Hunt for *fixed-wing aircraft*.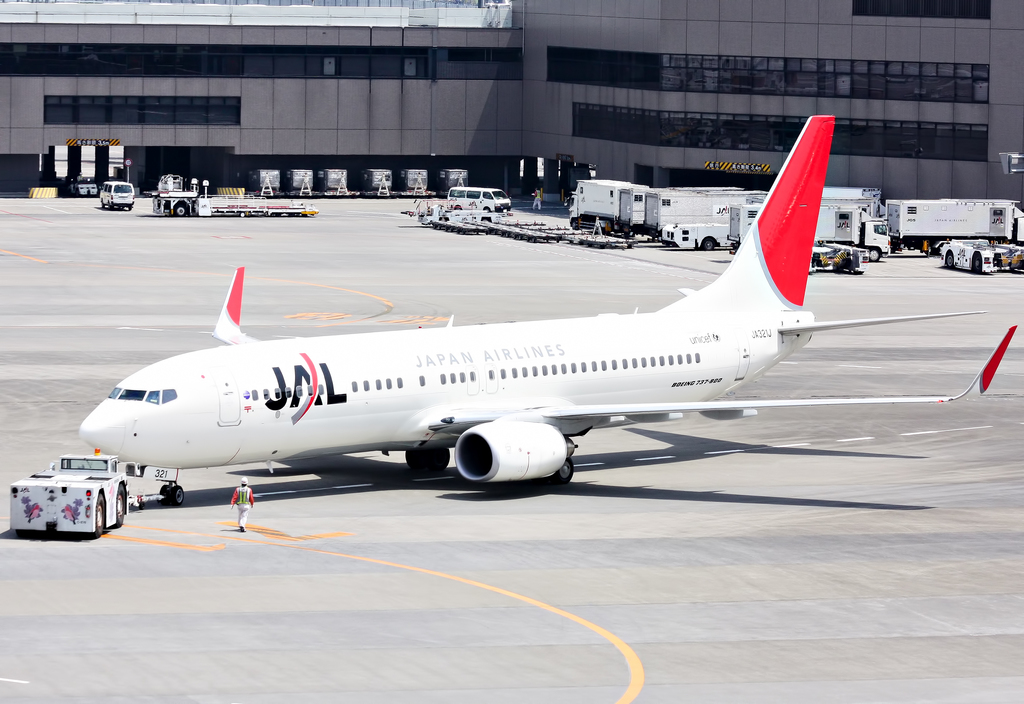
Hunted down at 69/99/1023/484.
